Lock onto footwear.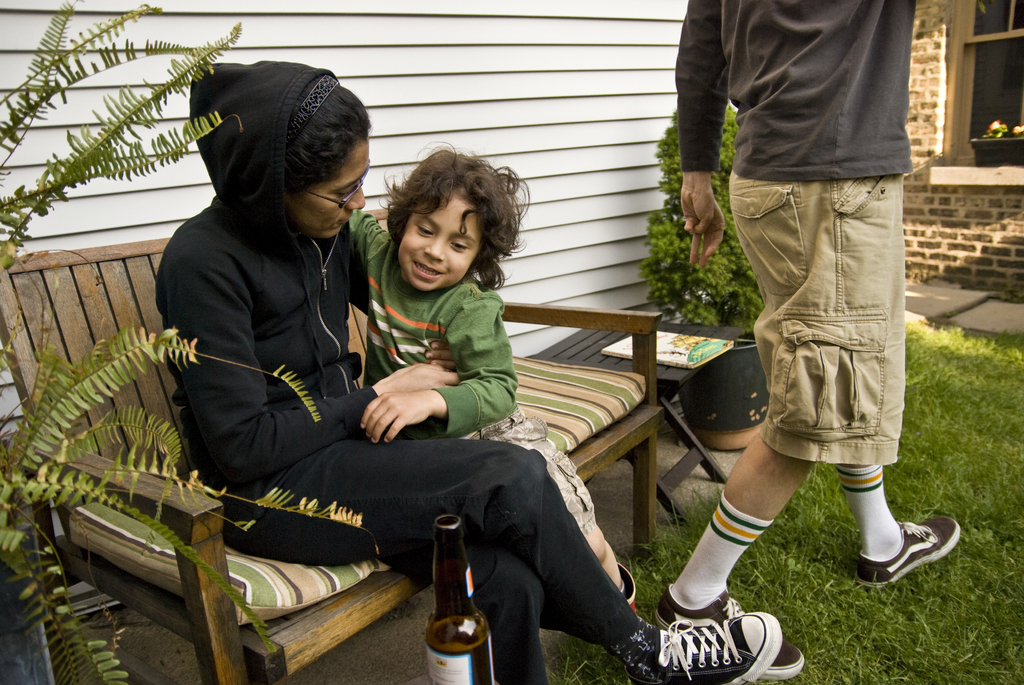
Locked: [852,510,963,588].
